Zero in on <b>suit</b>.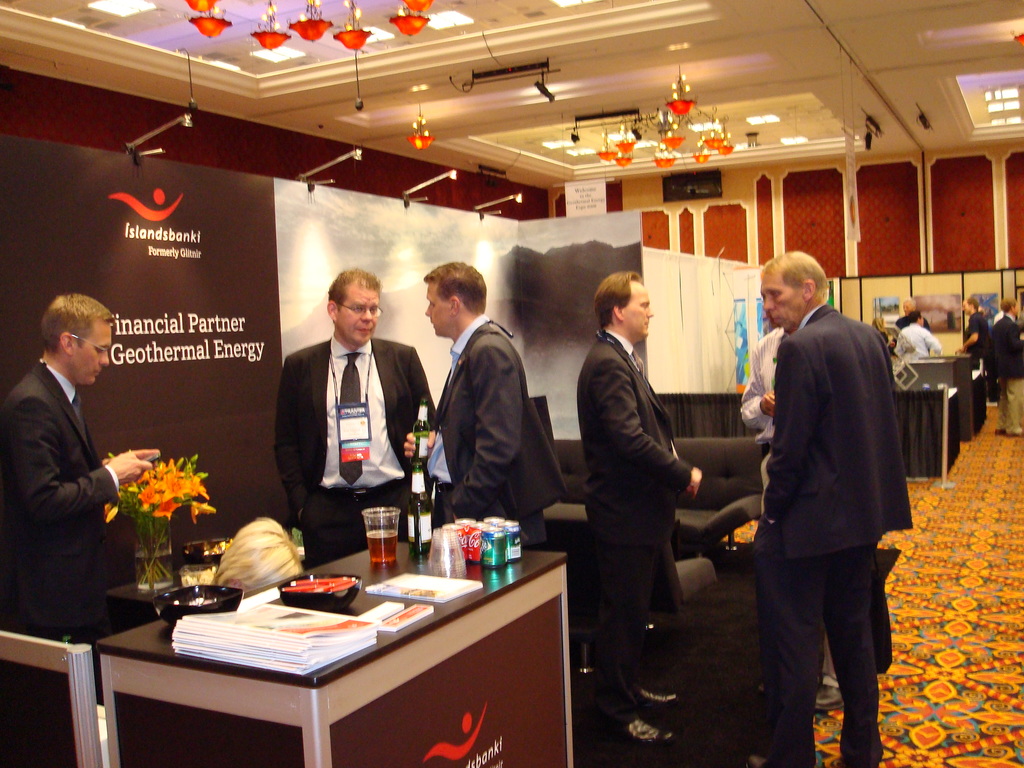
Zeroed in: box(0, 353, 121, 703).
